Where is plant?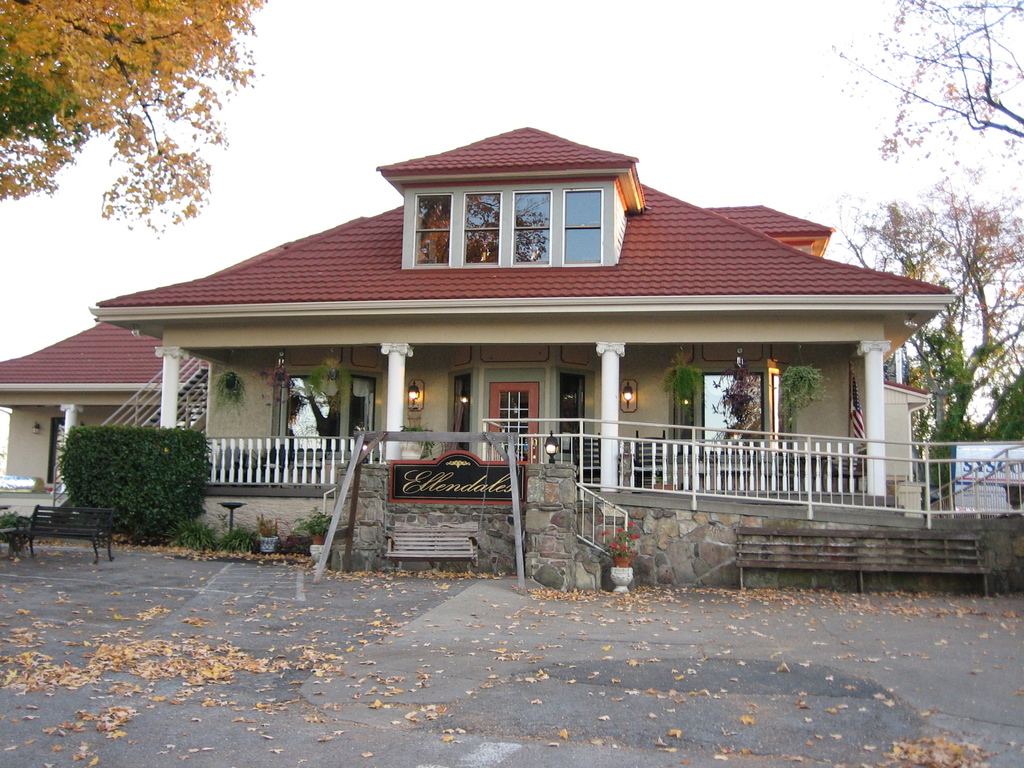
[x1=205, y1=365, x2=255, y2=417].
